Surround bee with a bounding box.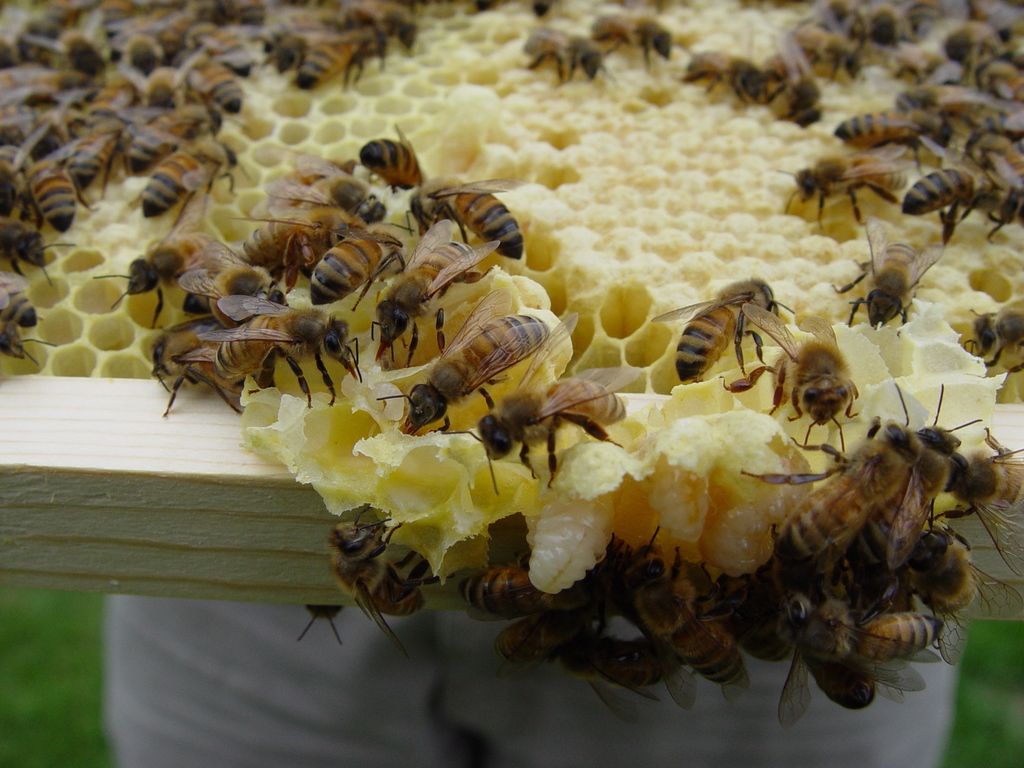
crop(959, 101, 1023, 216).
